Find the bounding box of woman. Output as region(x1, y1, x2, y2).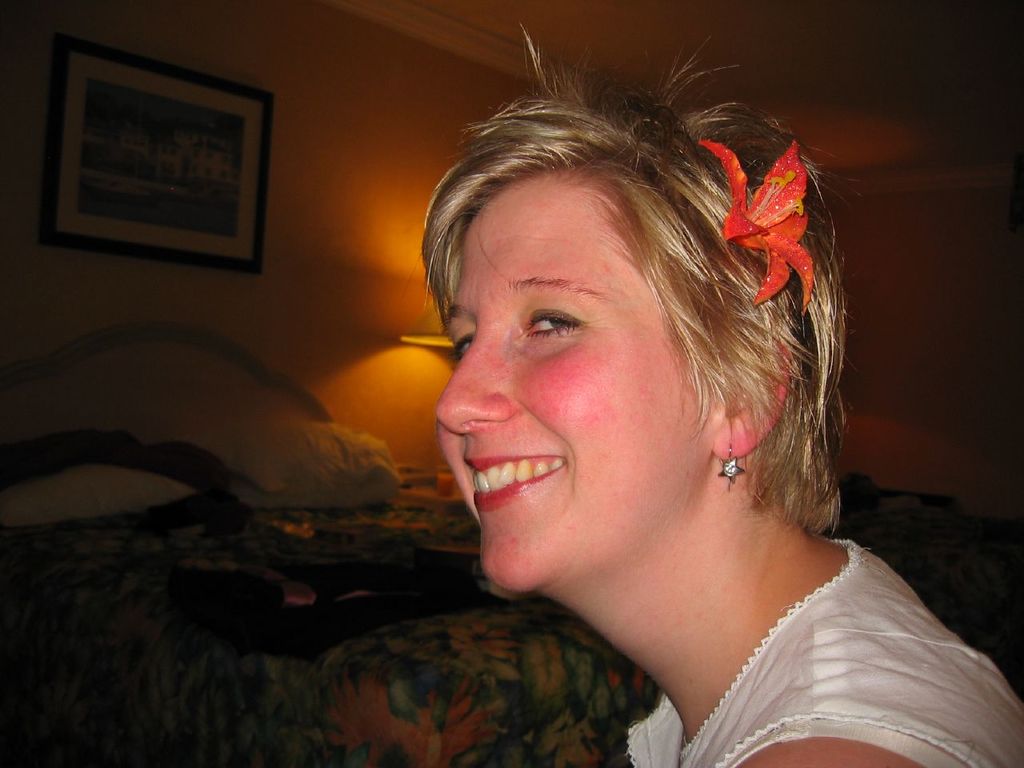
region(410, 22, 1023, 767).
